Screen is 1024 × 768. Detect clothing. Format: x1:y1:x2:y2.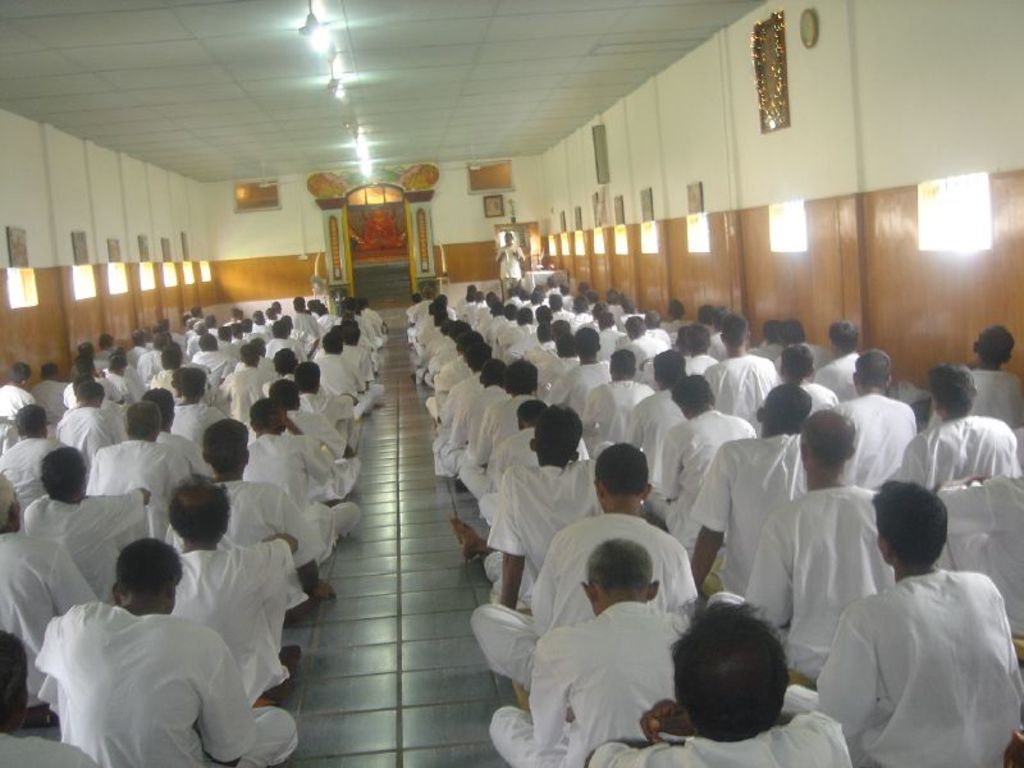
678:425:824:581.
